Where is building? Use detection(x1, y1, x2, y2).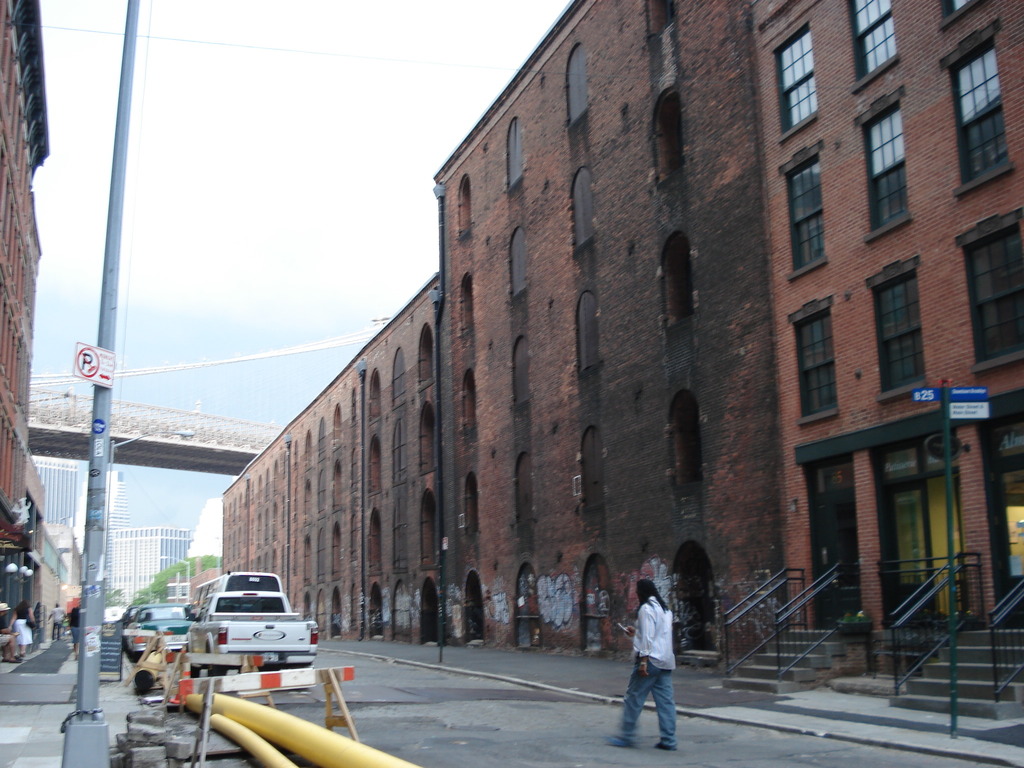
detection(33, 458, 77, 530).
